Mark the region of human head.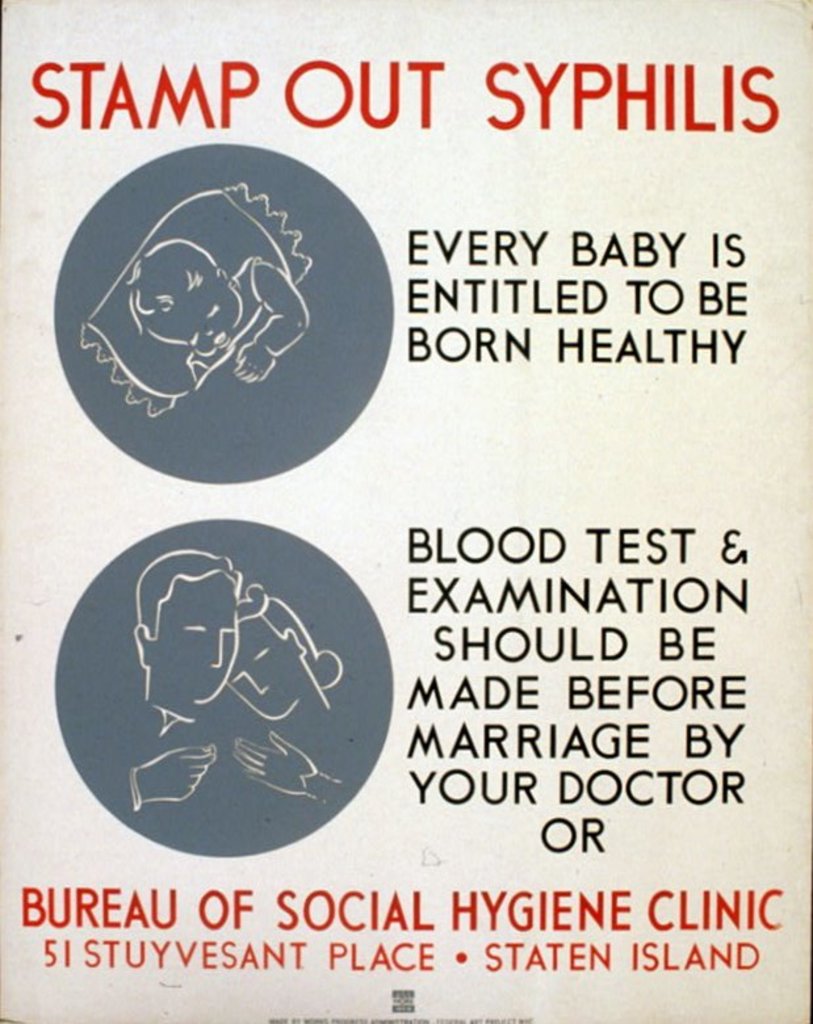
Region: [x1=130, y1=545, x2=260, y2=697].
